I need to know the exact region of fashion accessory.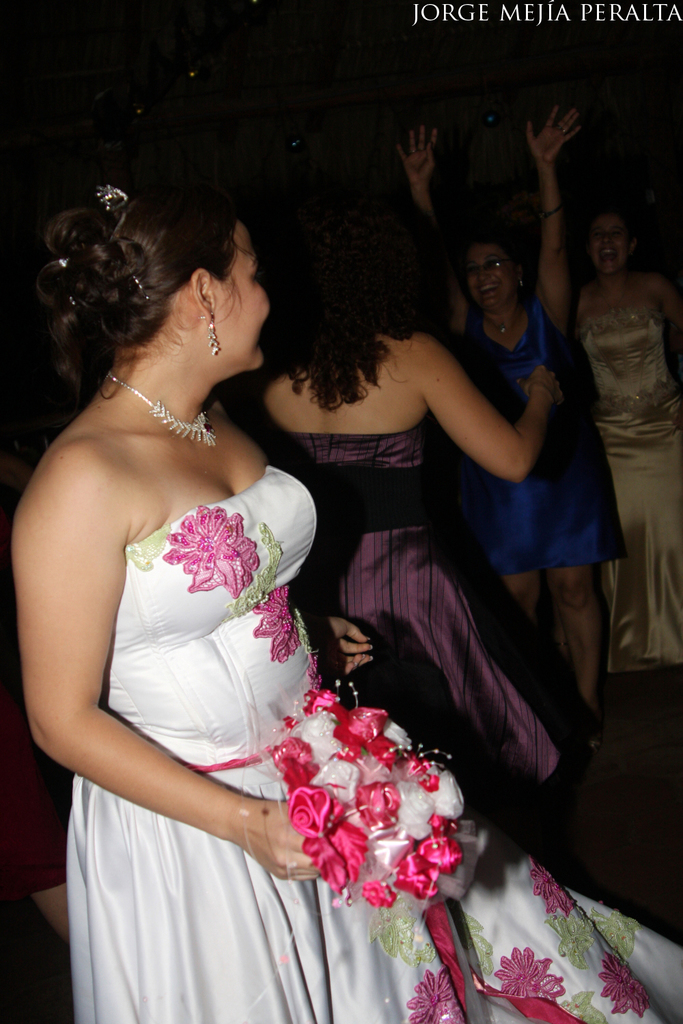
Region: [484, 309, 516, 335].
